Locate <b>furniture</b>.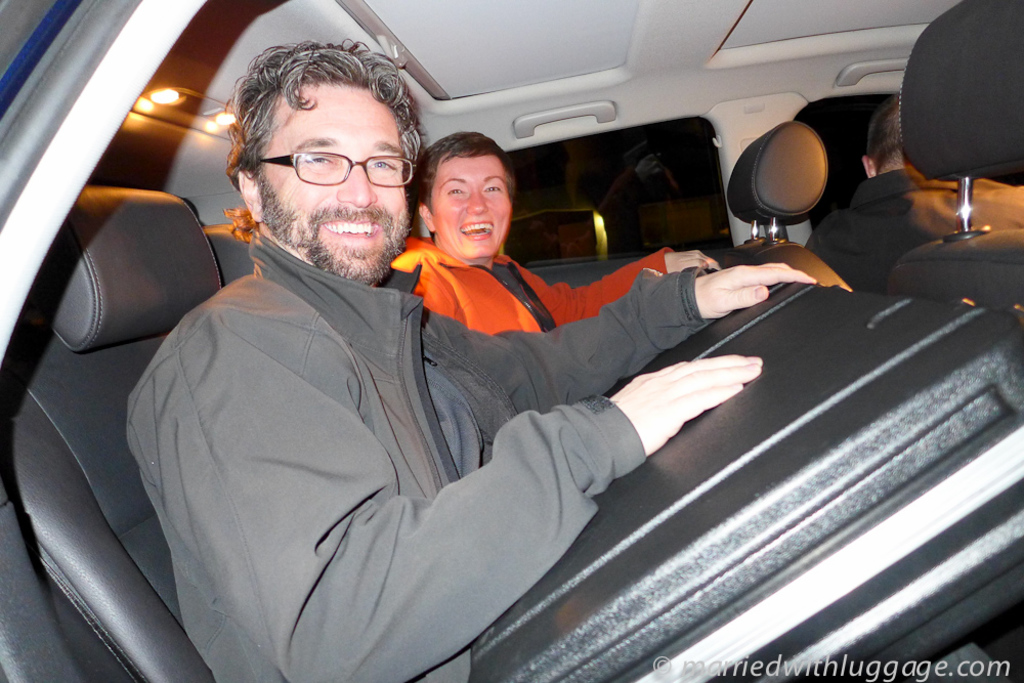
Bounding box: [710, 121, 850, 288].
